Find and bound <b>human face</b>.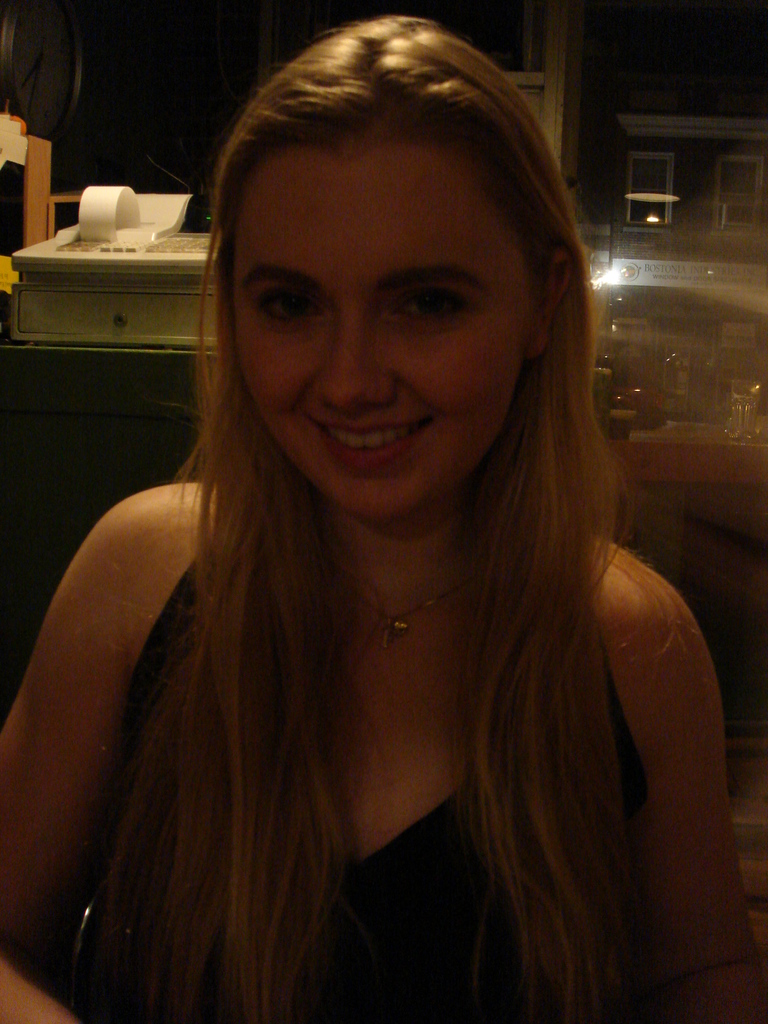
Bound: {"left": 231, "top": 137, "right": 527, "bottom": 522}.
